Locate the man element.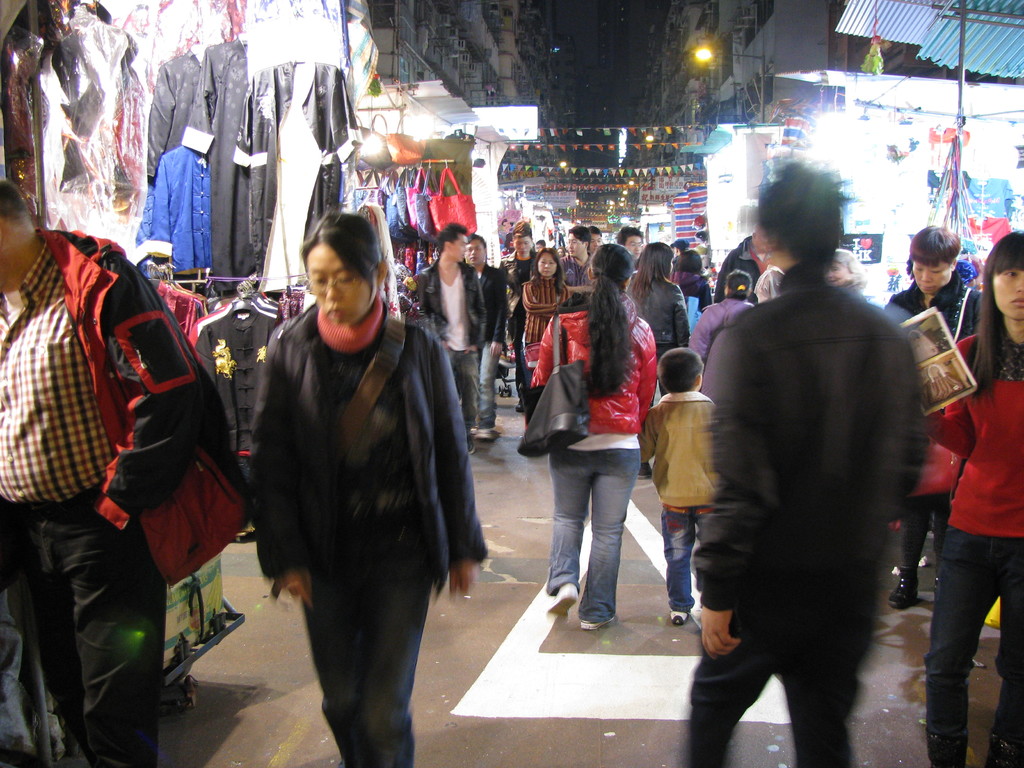
Element bbox: detection(680, 155, 945, 765).
